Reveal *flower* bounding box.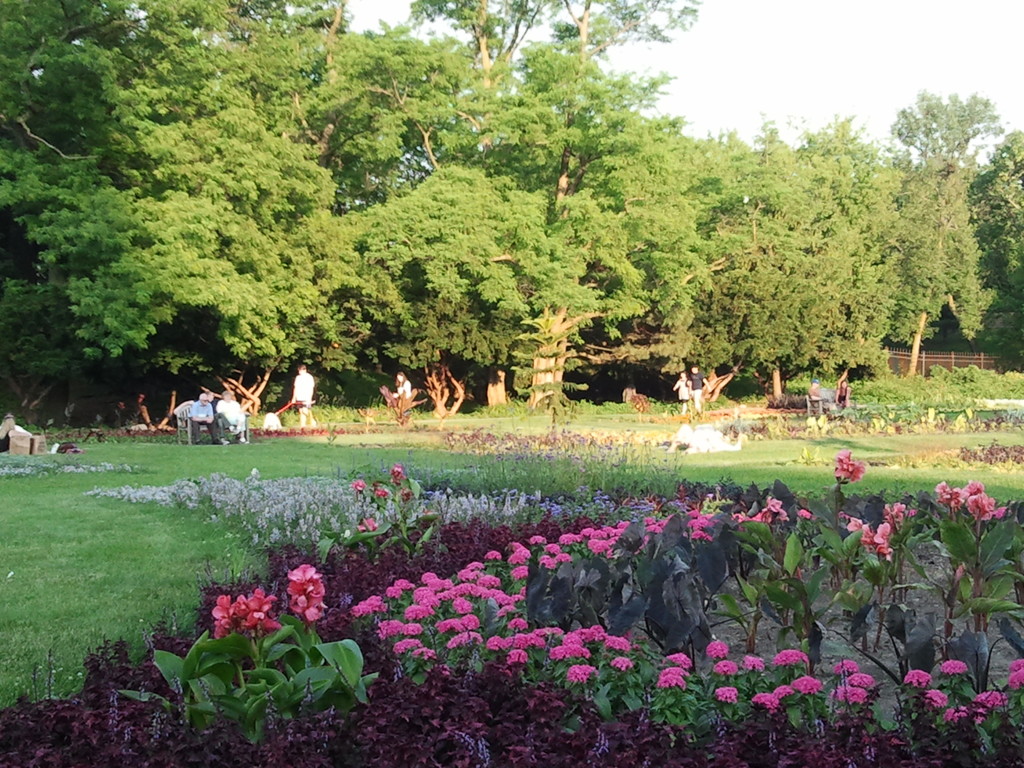
Revealed: (x1=299, y1=683, x2=312, y2=715).
